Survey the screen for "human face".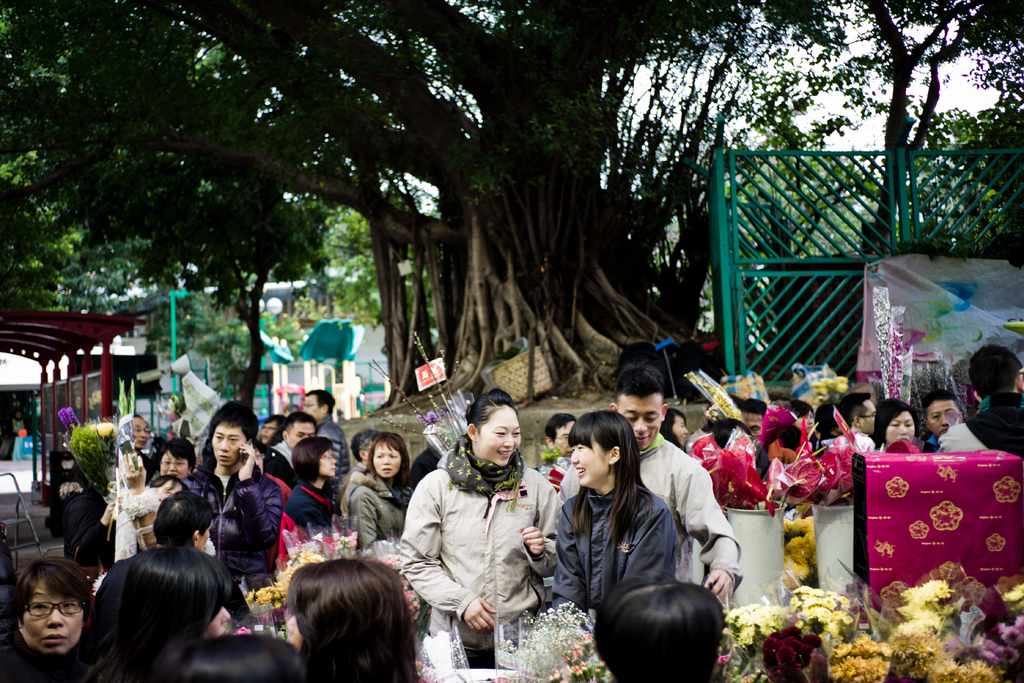
Survey found: 929/398/962/440.
